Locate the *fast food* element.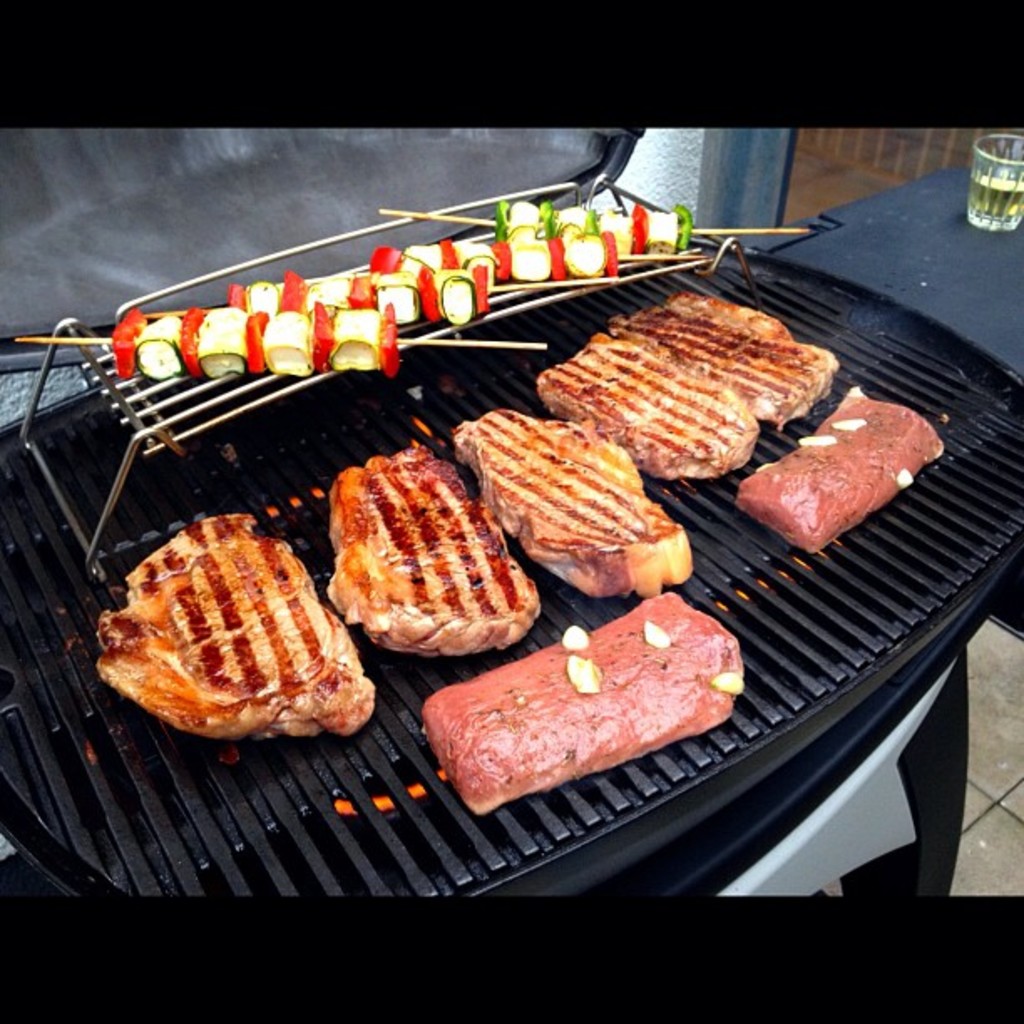
Element bbox: select_region(109, 308, 144, 378).
